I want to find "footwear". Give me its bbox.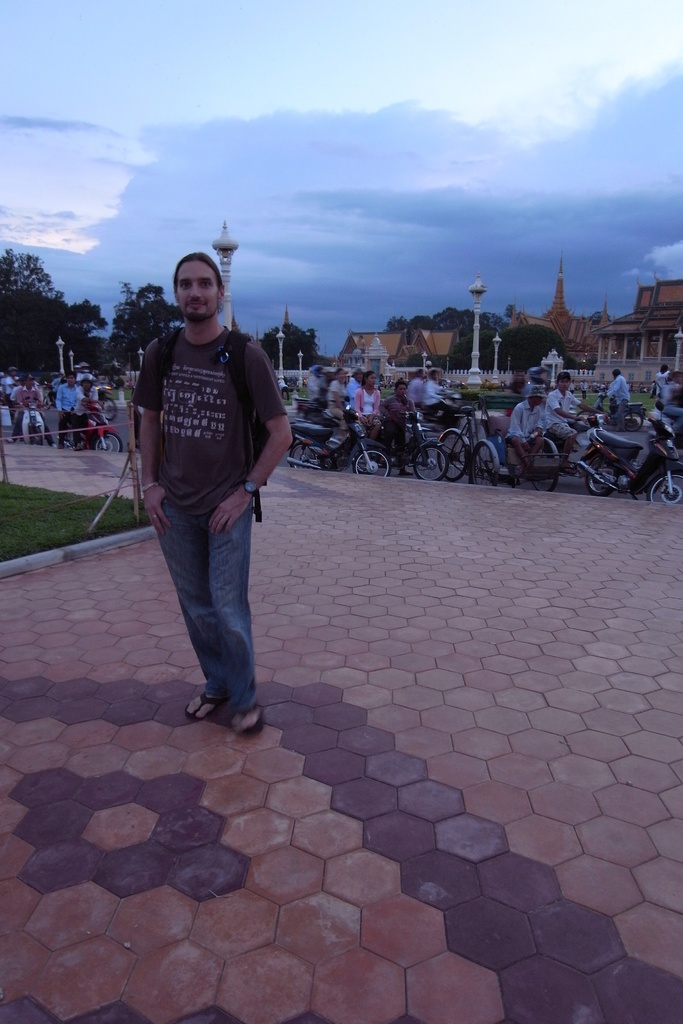
rect(184, 691, 229, 722).
